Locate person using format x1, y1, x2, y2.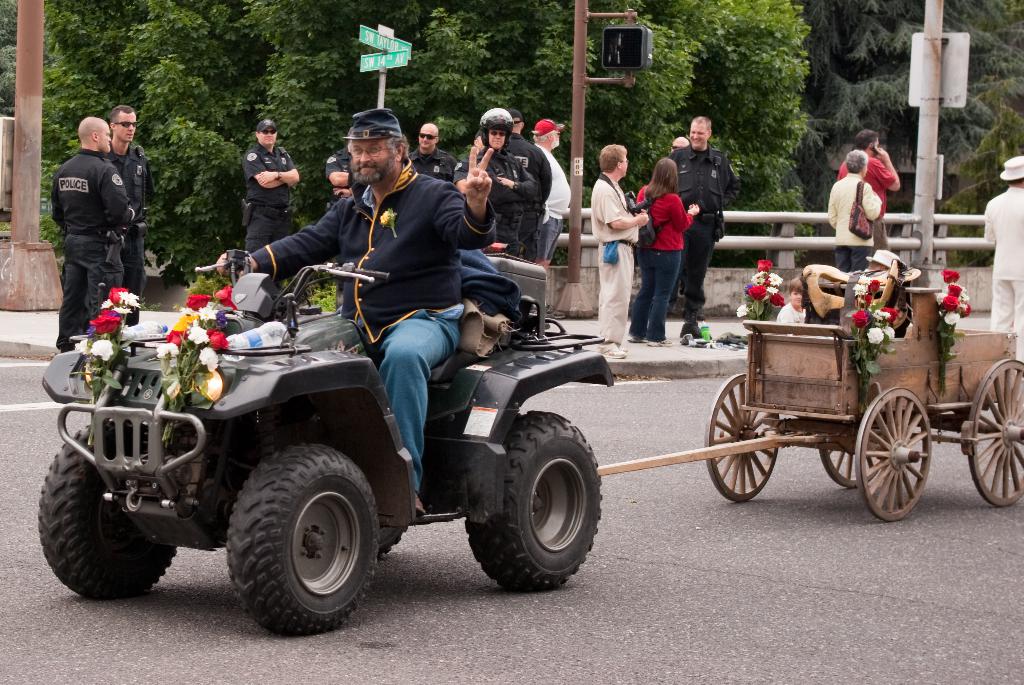
585, 141, 649, 358.
